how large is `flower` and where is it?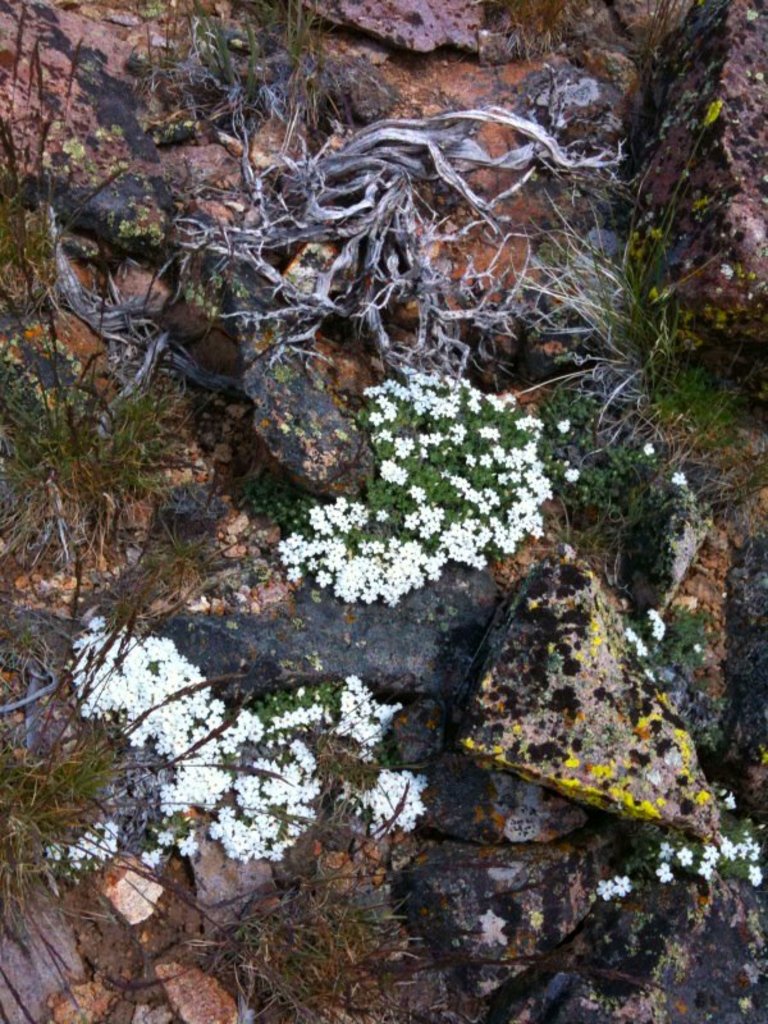
Bounding box: (564, 467, 579, 484).
